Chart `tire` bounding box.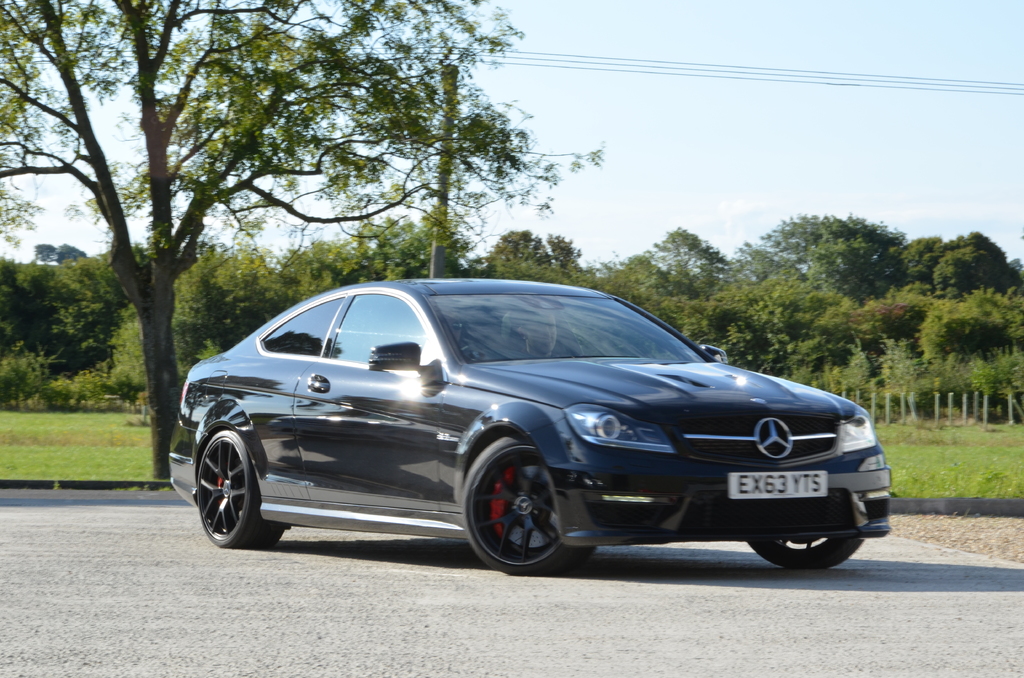
Charted: crop(747, 533, 868, 570).
